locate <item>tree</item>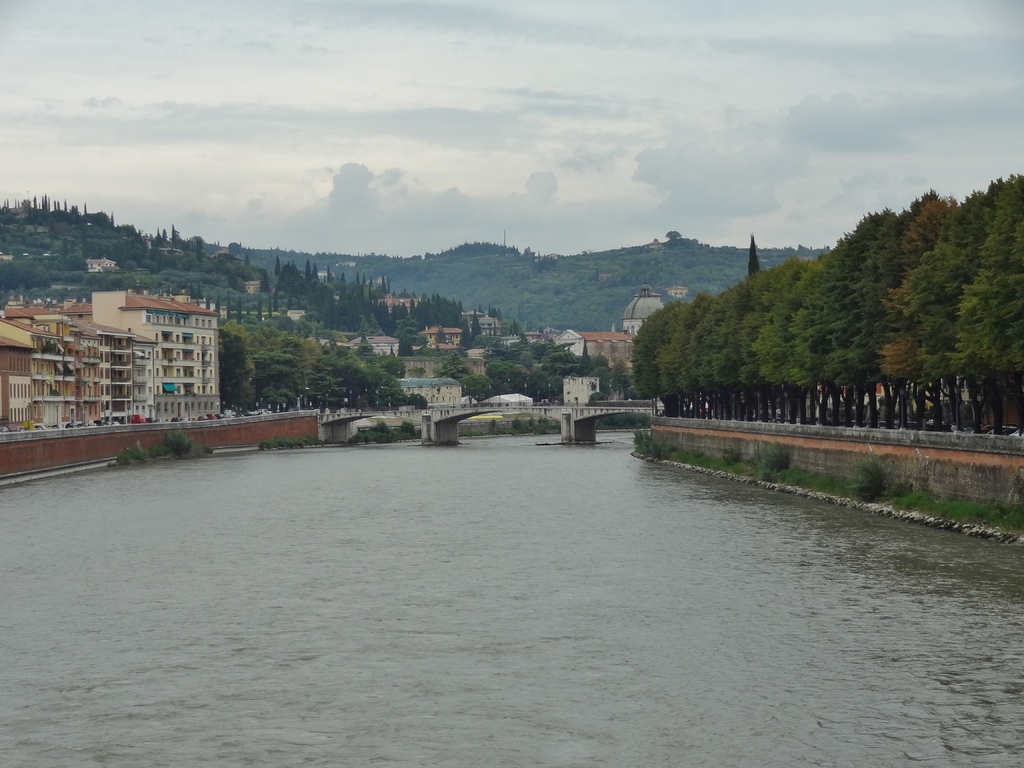
crop(853, 191, 955, 433)
